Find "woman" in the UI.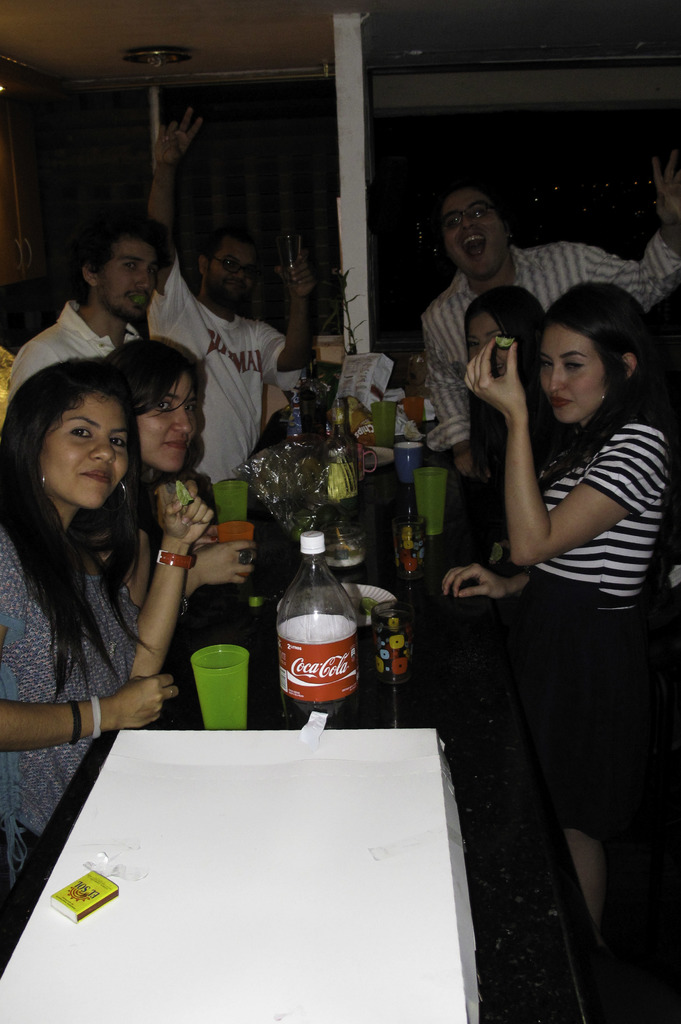
UI element at [x1=11, y1=334, x2=201, y2=821].
